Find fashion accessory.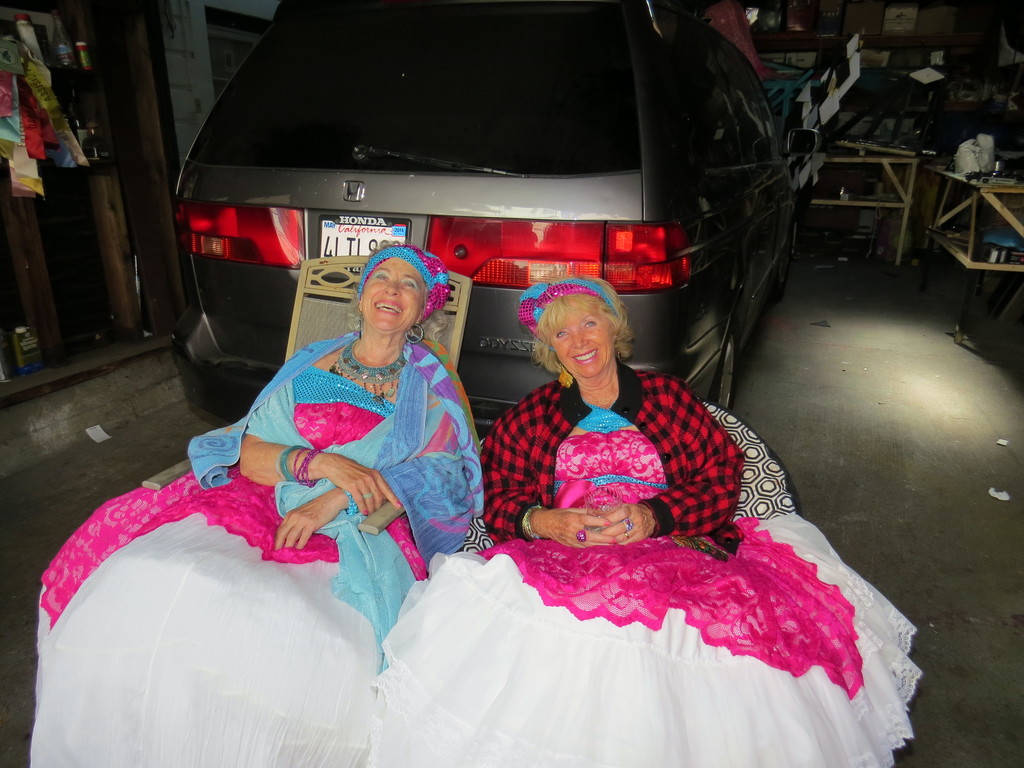
{"x1": 572, "y1": 529, "x2": 589, "y2": 544}.
